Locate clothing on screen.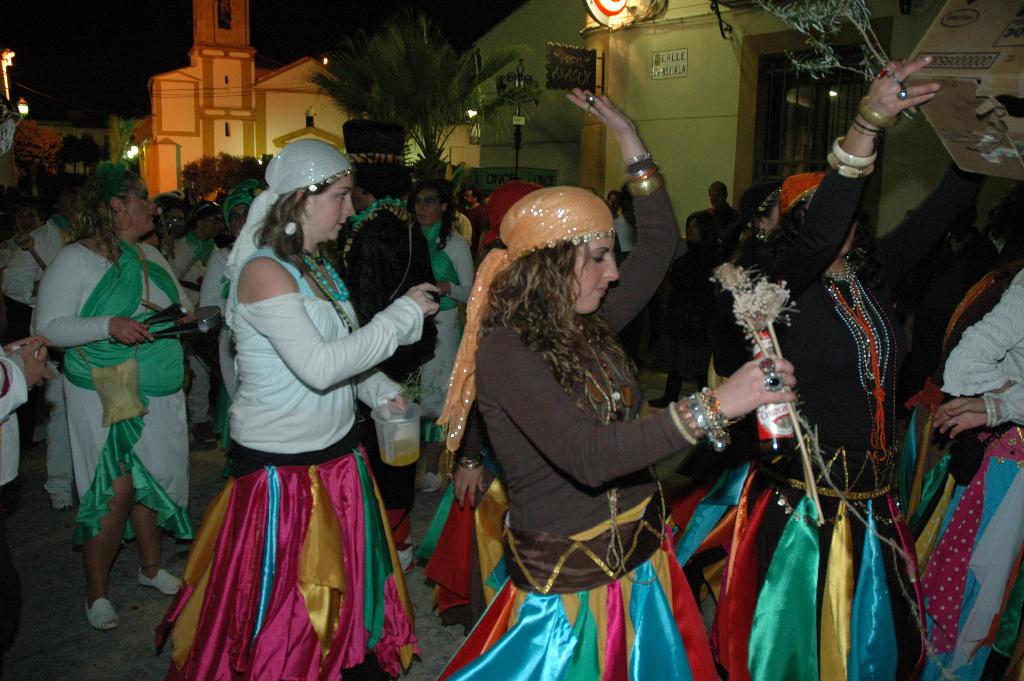
On screen at locate(906, 254, 1023, 573).
